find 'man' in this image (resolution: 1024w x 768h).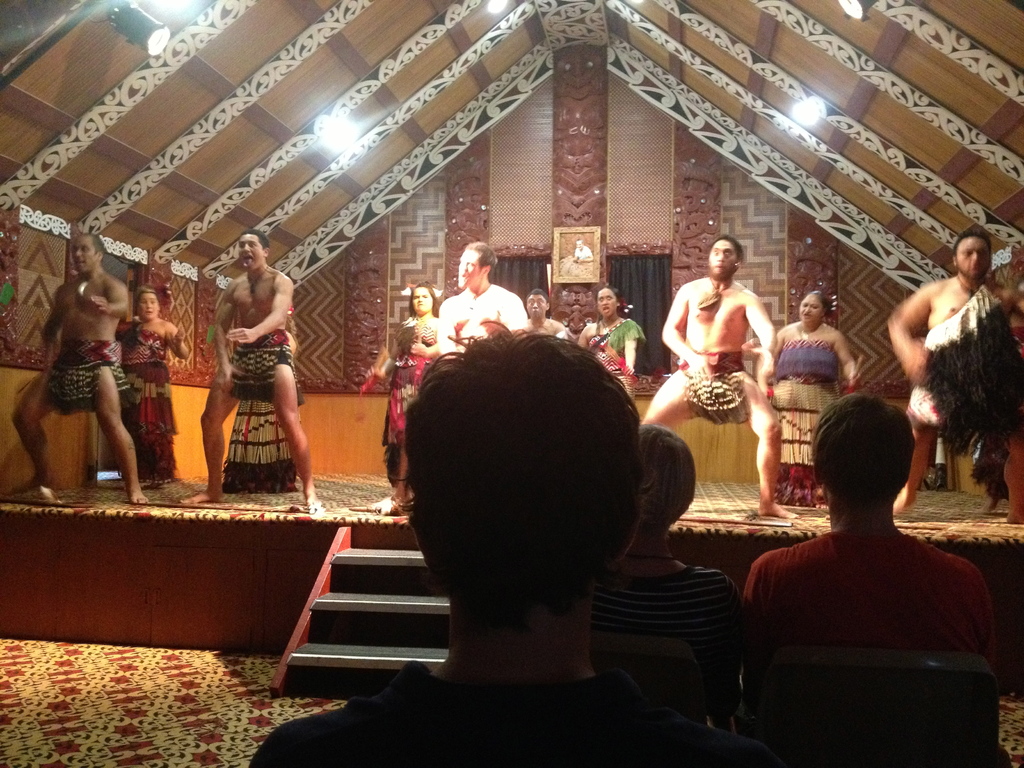
l=179, t=226, r=330, b=515.
